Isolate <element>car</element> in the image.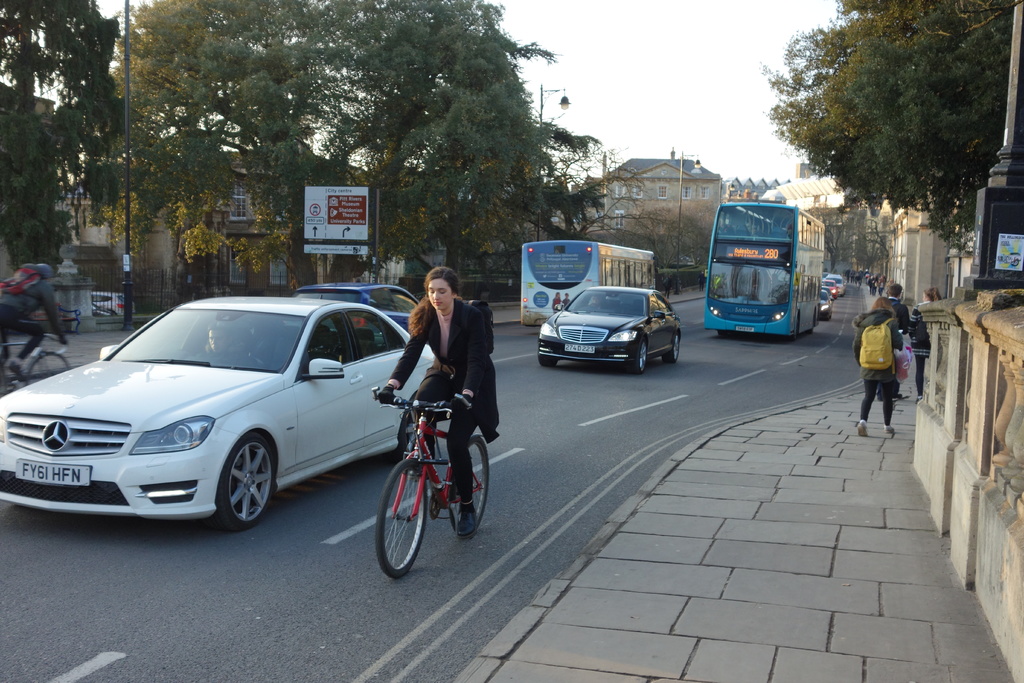
Isolated region: [x1=0, y1=294, x2=434, y2=525].
